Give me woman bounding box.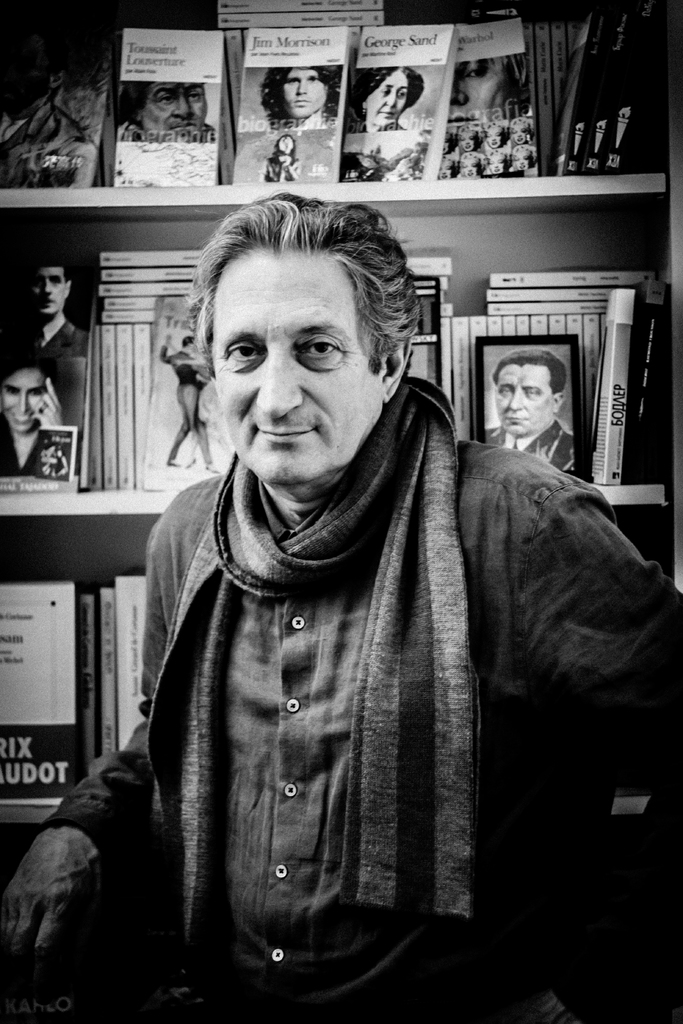
l=0, t=361, r=62, b=476.
